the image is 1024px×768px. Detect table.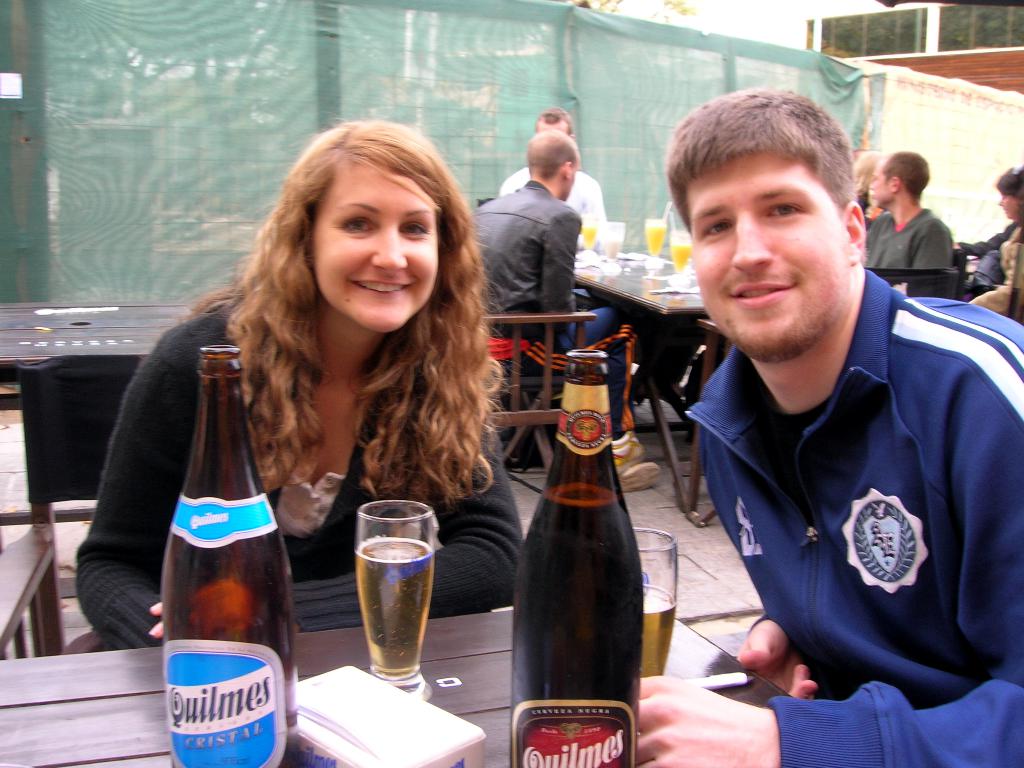
Detection: (0,608,802,767).
